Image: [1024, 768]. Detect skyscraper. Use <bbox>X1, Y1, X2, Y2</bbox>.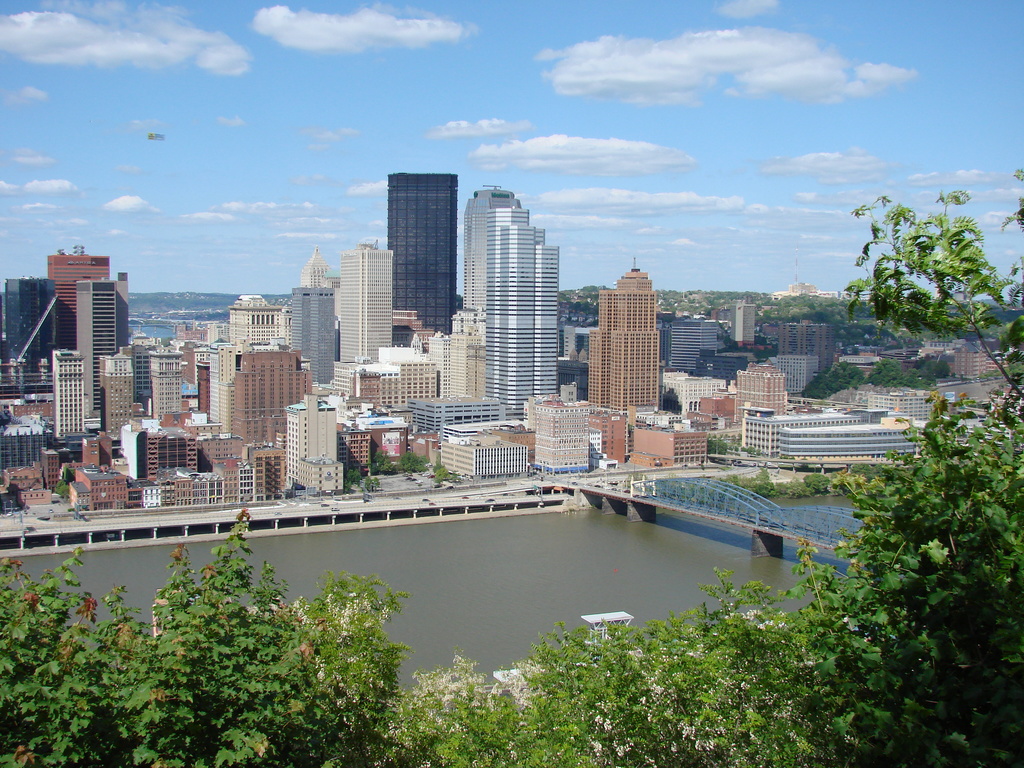
<bbox>340, 243, 396, 362</bbox>.
